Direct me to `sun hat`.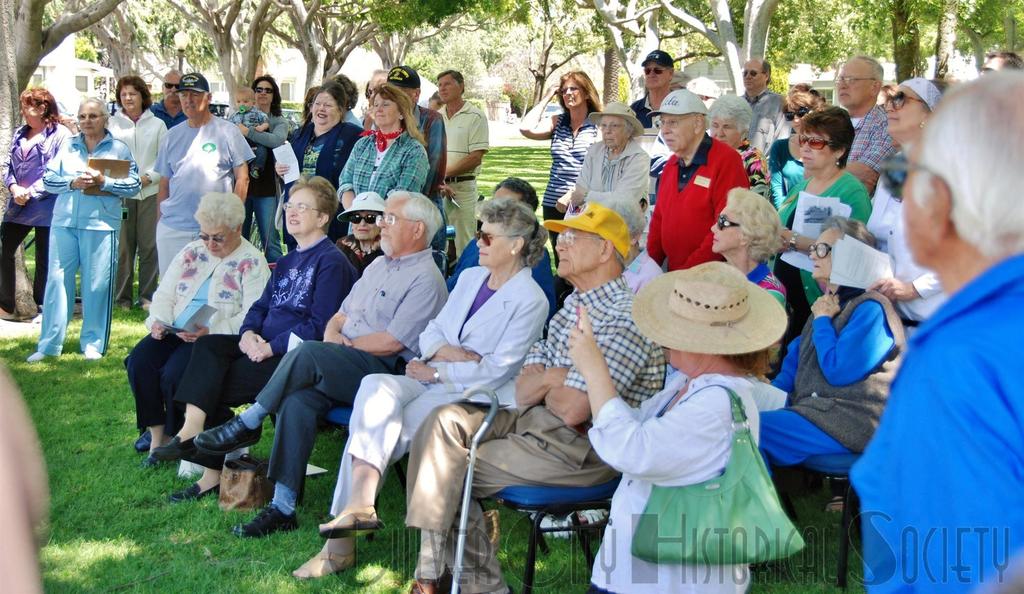
Direction: region(783, 58, 820, 92).
